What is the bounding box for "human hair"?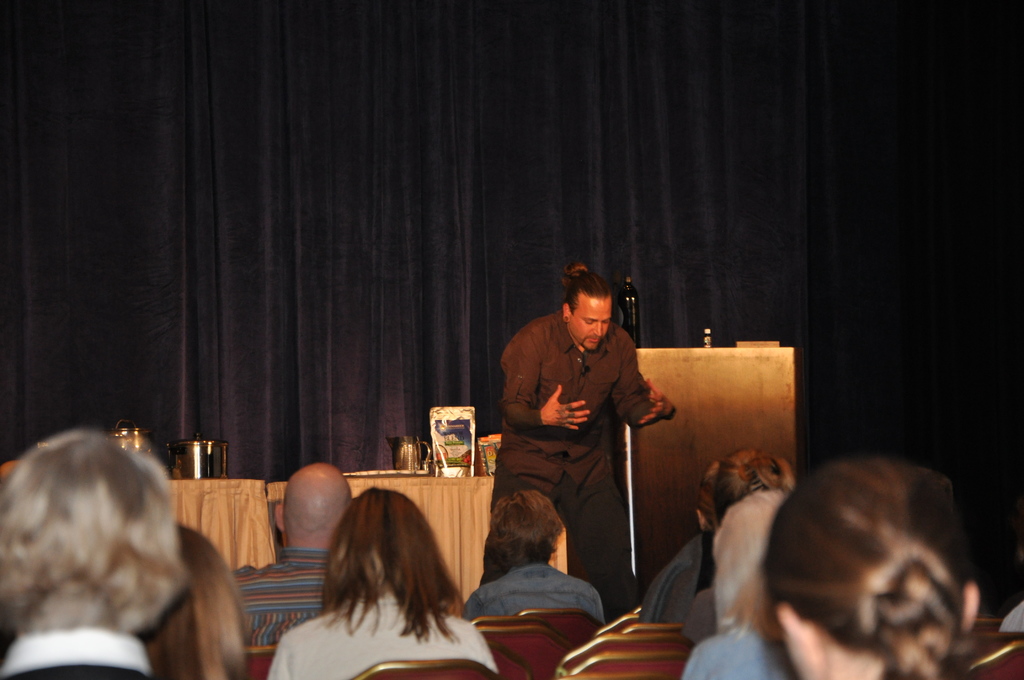
pyautogui.locateOnScreen(323, 482, 470, 649).
